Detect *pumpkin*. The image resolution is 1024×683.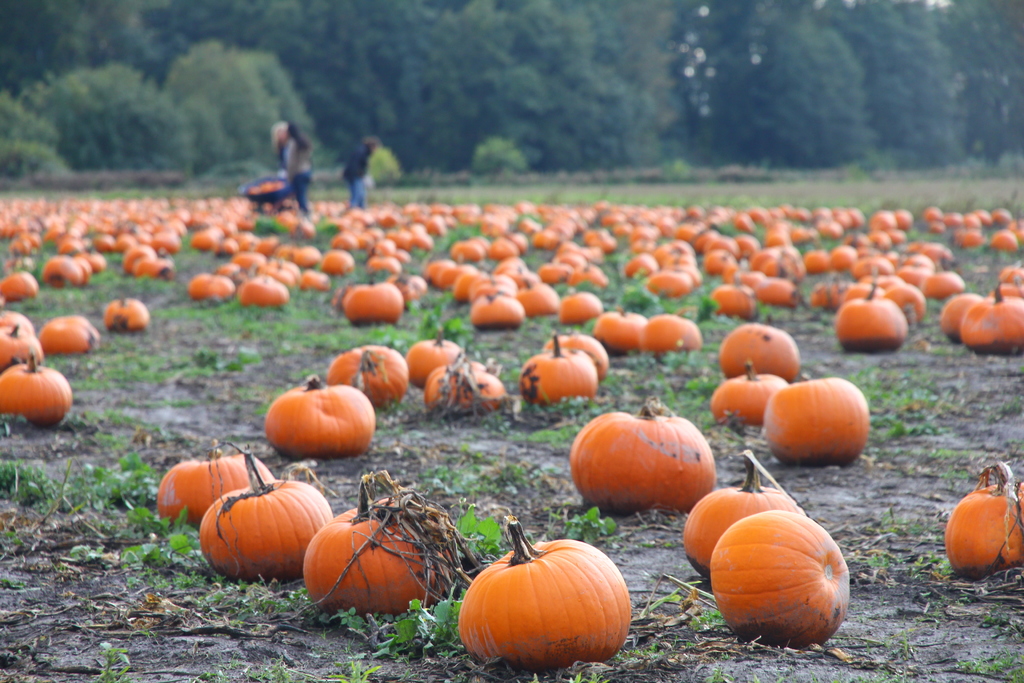
<box>751,284,796,308</box>.
